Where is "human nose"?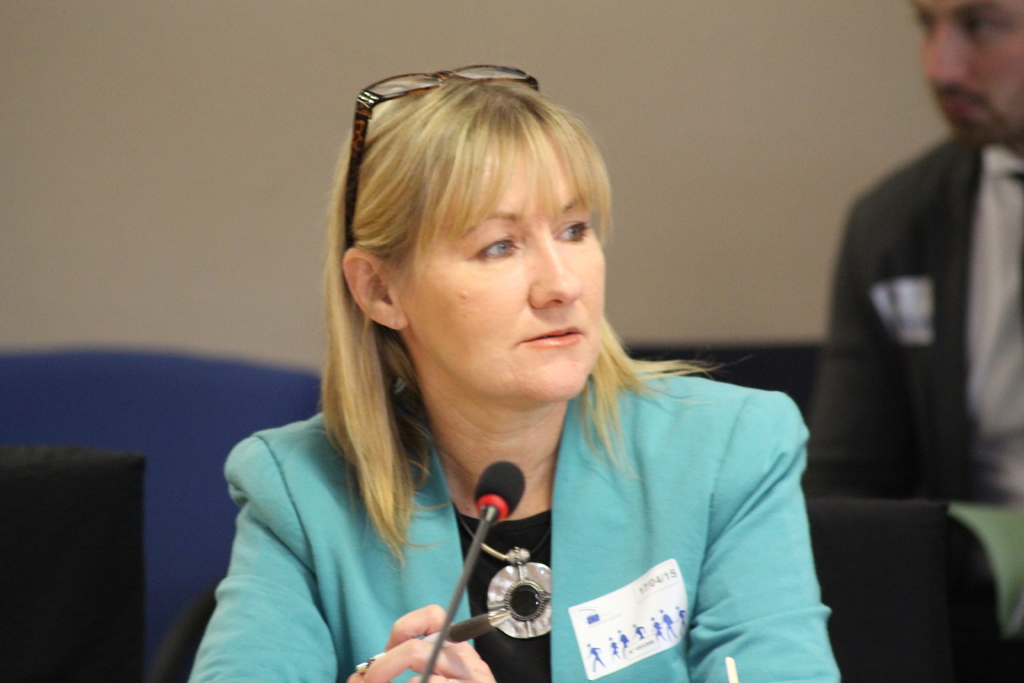
(x1=525, y1=233, x2=577, y2=315).
